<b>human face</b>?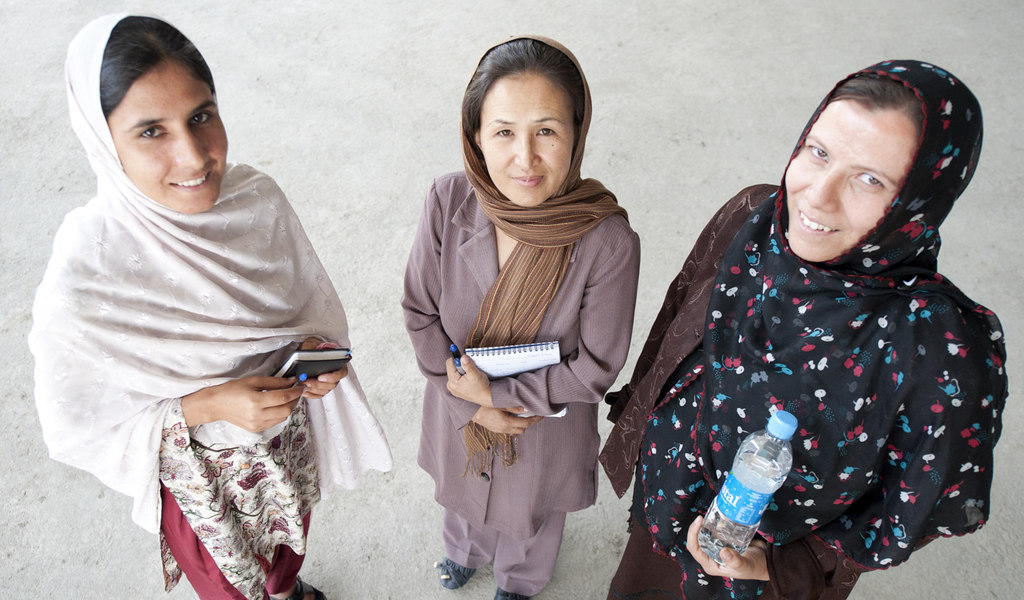
bbox=[97, 54, 227, 210]
